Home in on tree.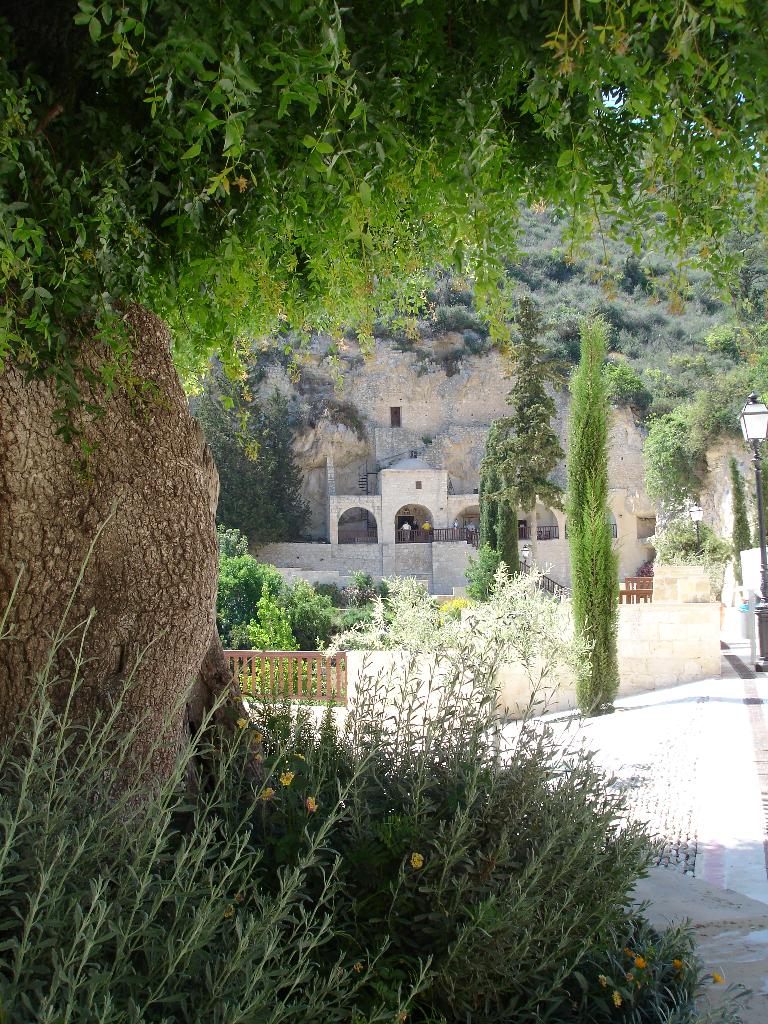
Homed in at detection(503, 293, 556, 505).
